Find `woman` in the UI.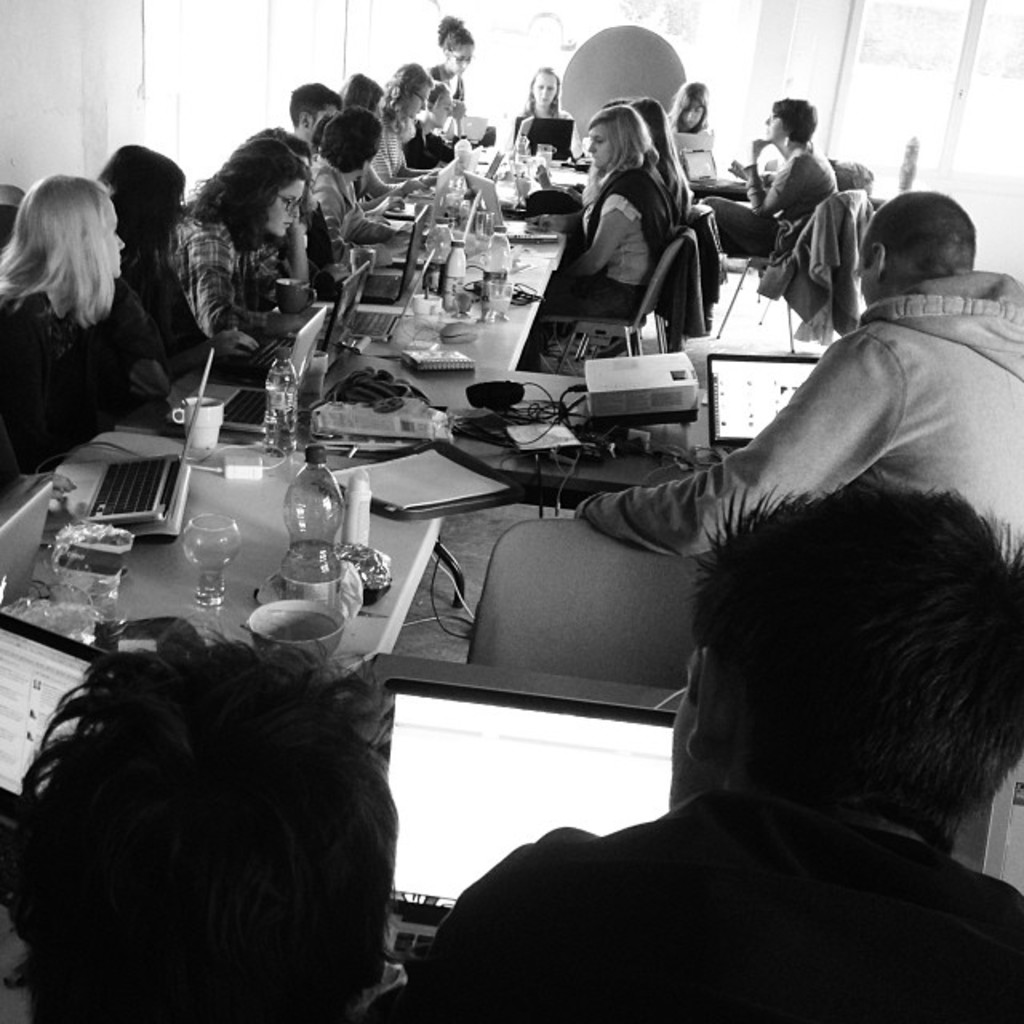
UI element at {"x1": 78, "y1": 131, "x2": 251, "y2": 366}.
